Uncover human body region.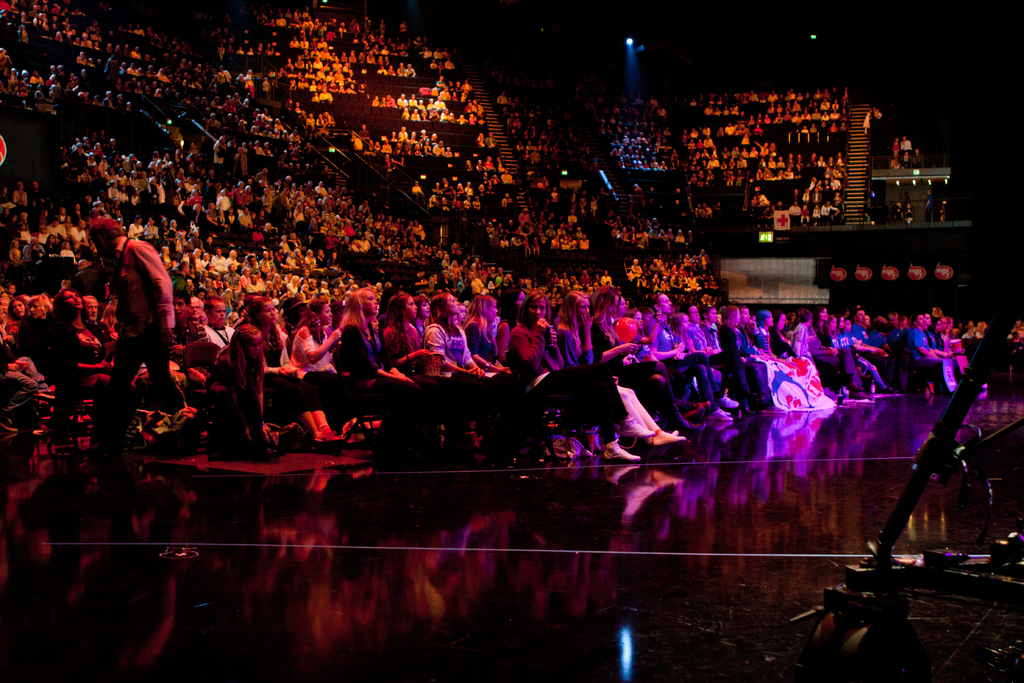
Uncovered: 45, 286, 102, 383.
